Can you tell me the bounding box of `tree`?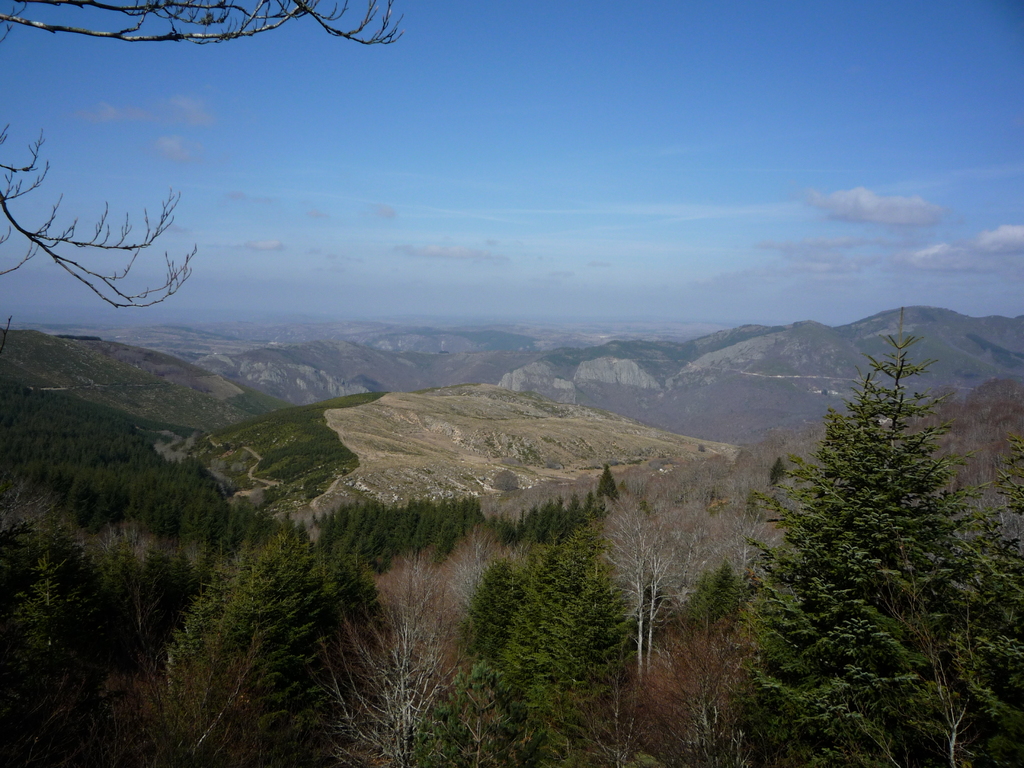
[579,490,708,767].
